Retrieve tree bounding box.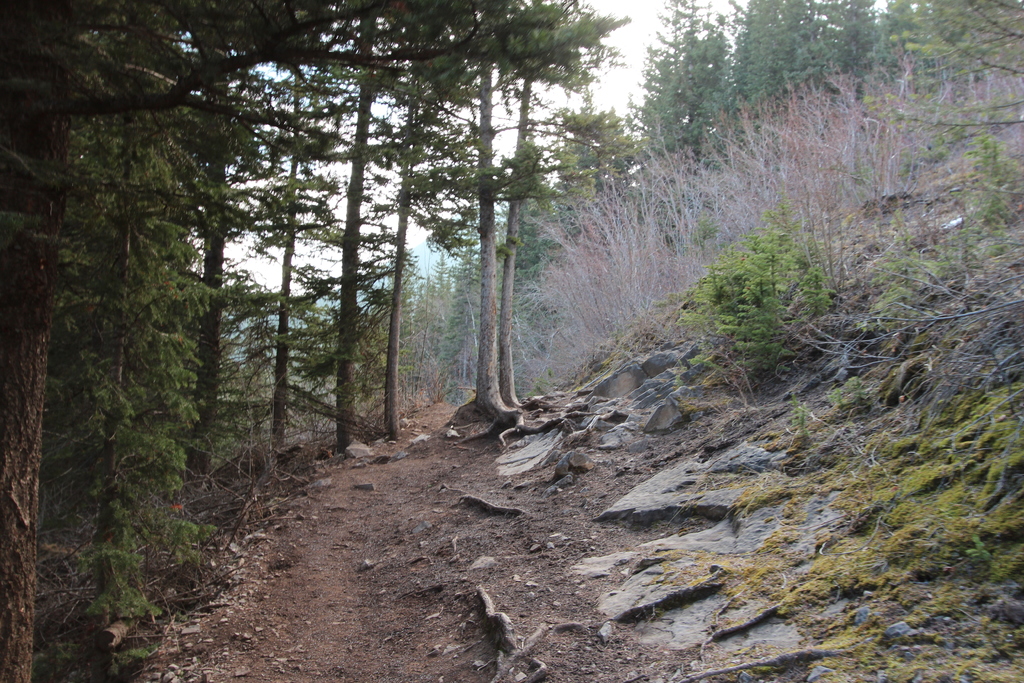
Bounding box: 63 0 279 531.
